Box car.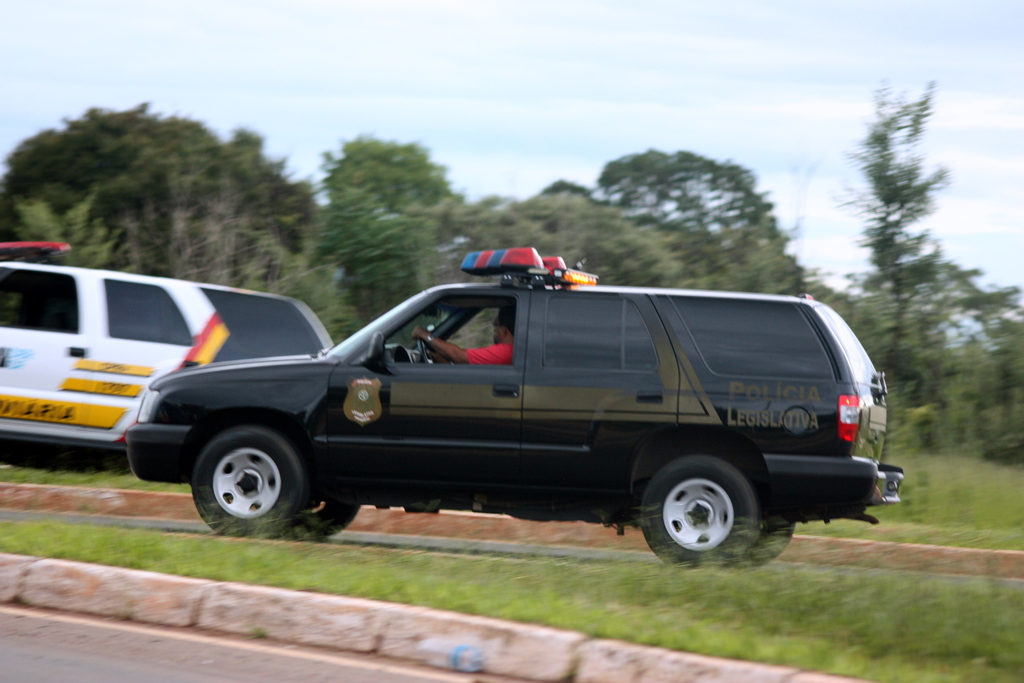
[100, 264, 902, 563].
